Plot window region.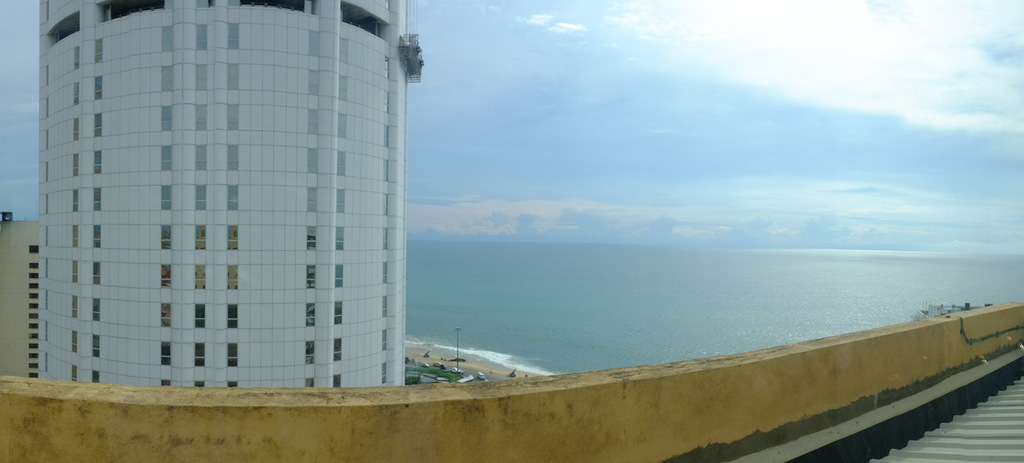
Plotted at select_region(224, 266, 237, 289).
